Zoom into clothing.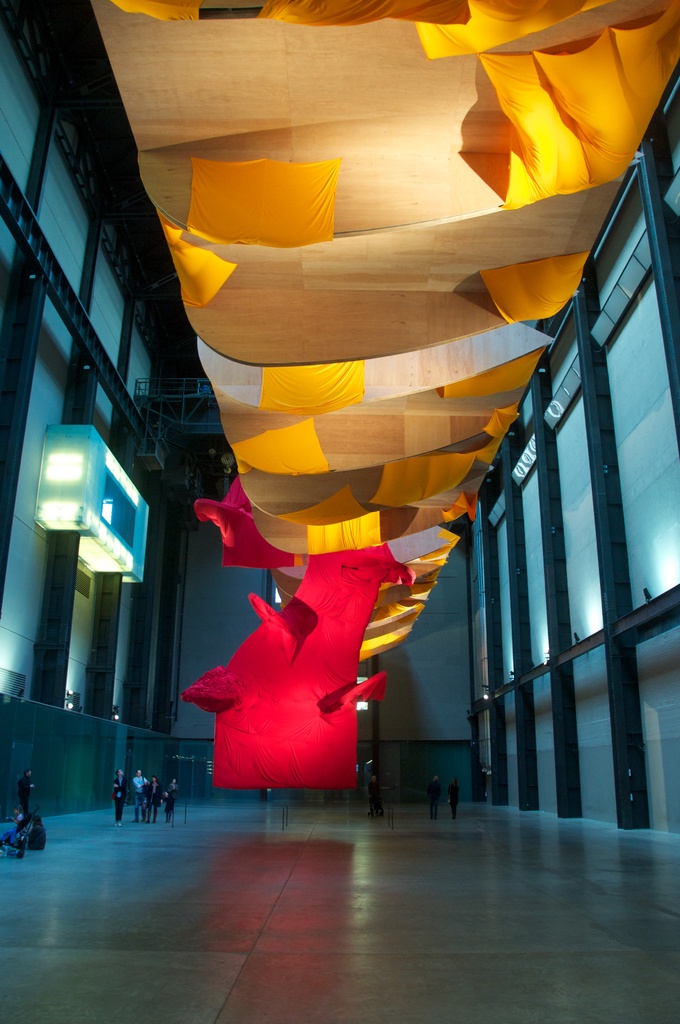
Zoom target: x1=111 y1=778 x2=127 y2=820.
